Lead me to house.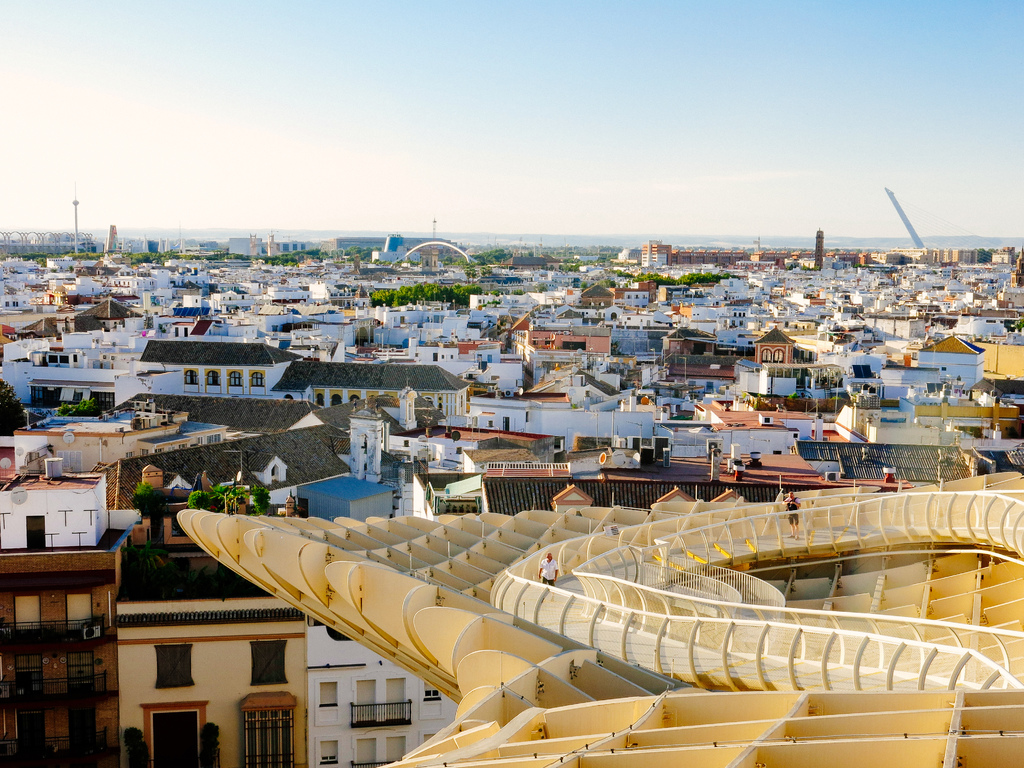
Lead to (left=188, top=318, right=257, bottom=339).
